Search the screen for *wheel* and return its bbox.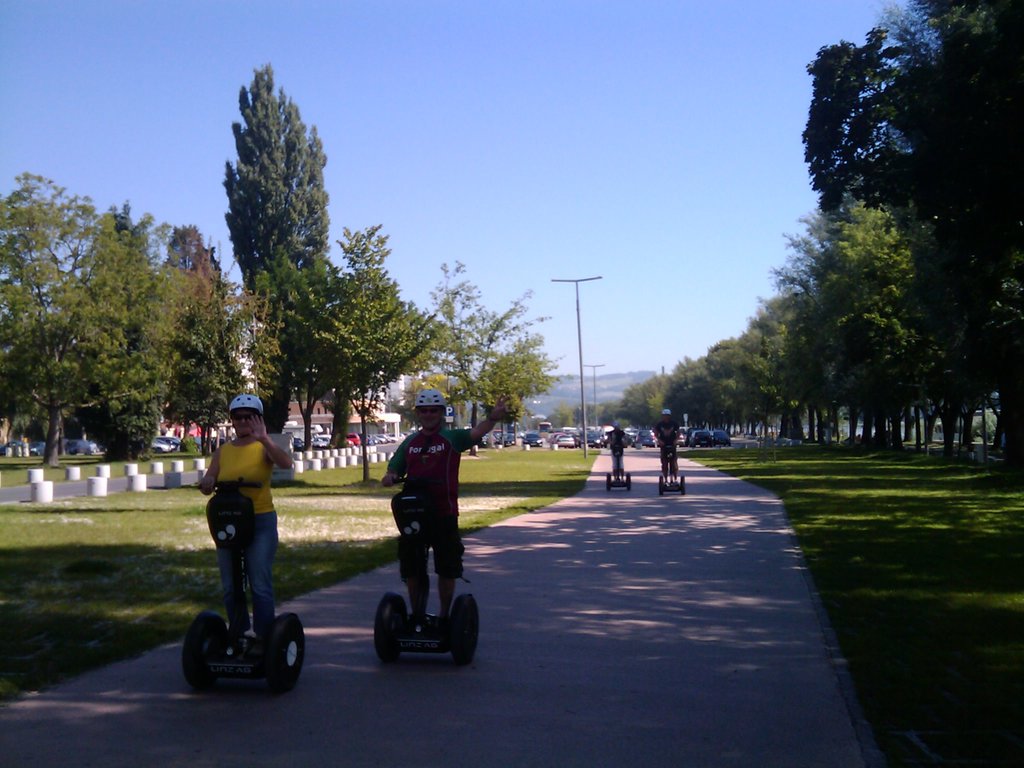
Found: region(657, 478, 666, 497).
